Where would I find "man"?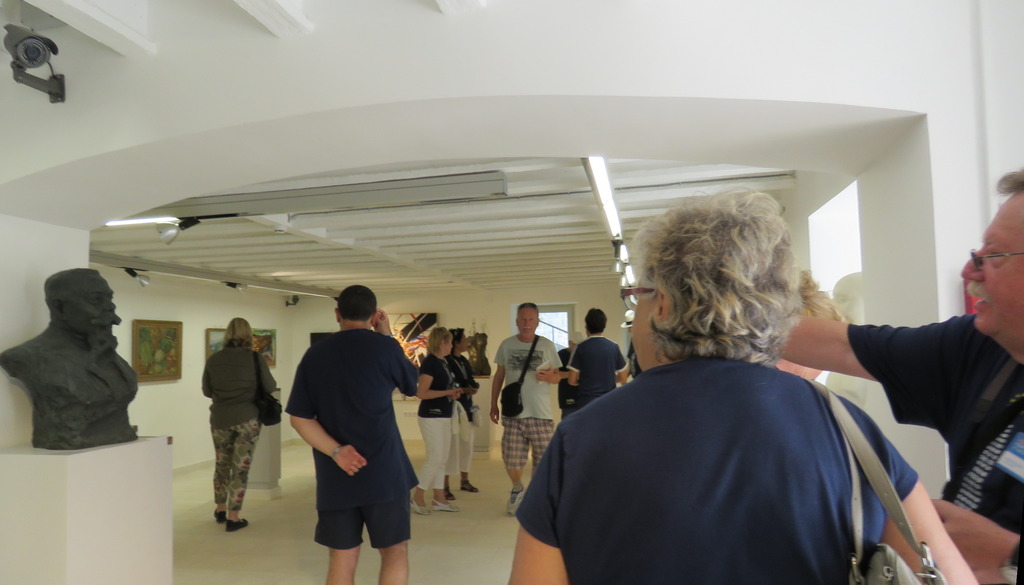
At (280, 281, 421, 584).
